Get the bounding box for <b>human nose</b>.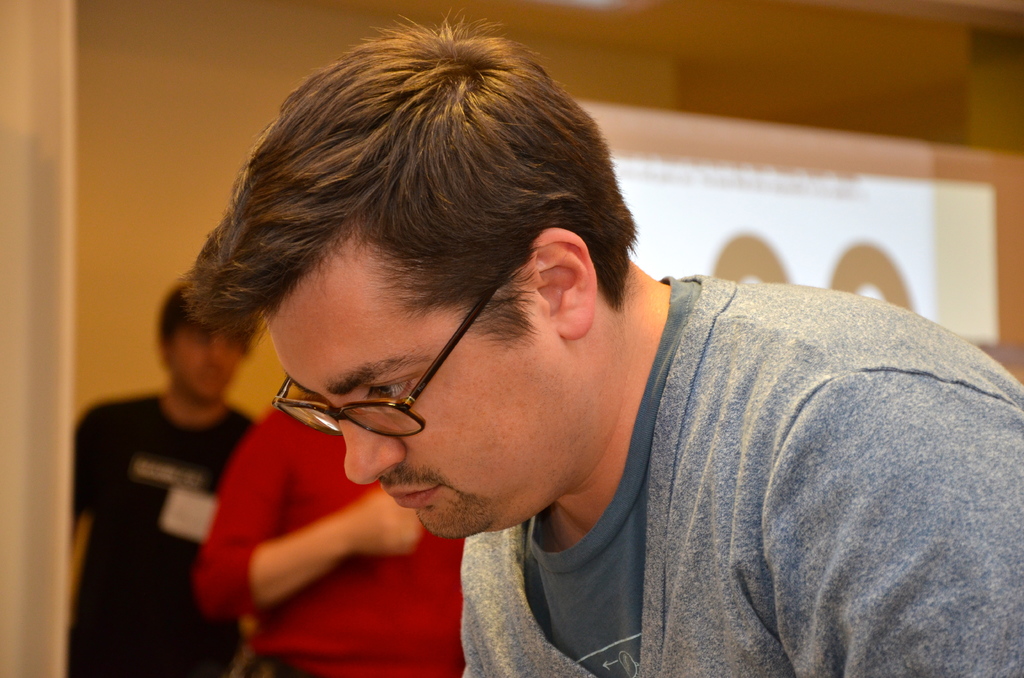
detection(329, 400, 409, 488).
